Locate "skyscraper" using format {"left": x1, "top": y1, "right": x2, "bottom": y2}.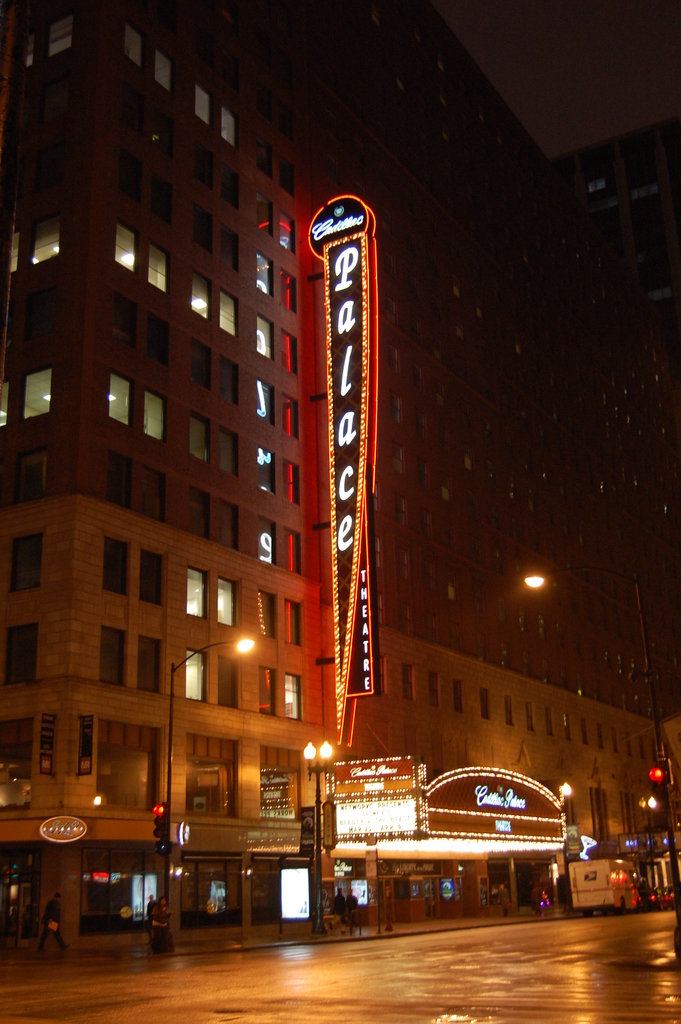
{"left": 31, "top": 56, "right": 351, "bottom": 877}.
